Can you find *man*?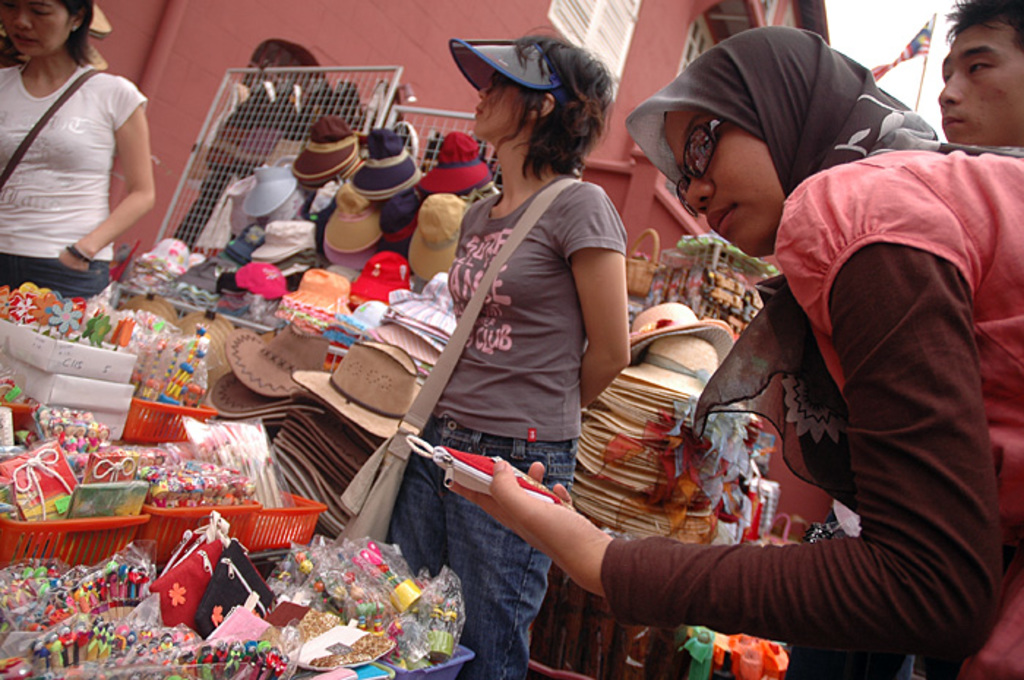
Yes, bounding box: (933, 0, 1023, 146).
